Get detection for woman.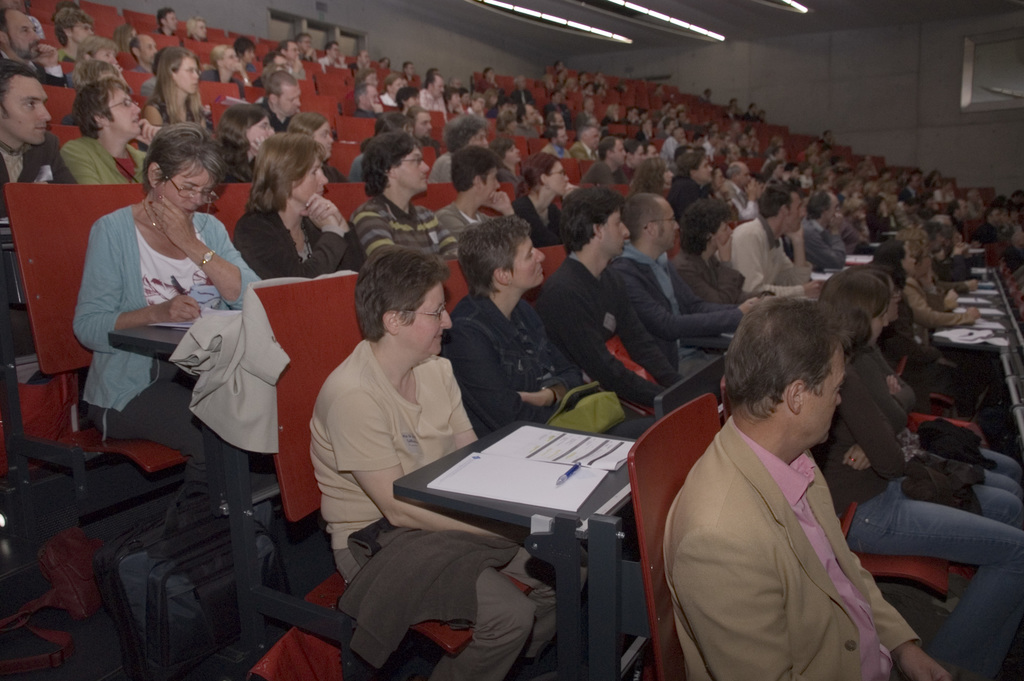
Detection: box(511, 151, 578, 246).
